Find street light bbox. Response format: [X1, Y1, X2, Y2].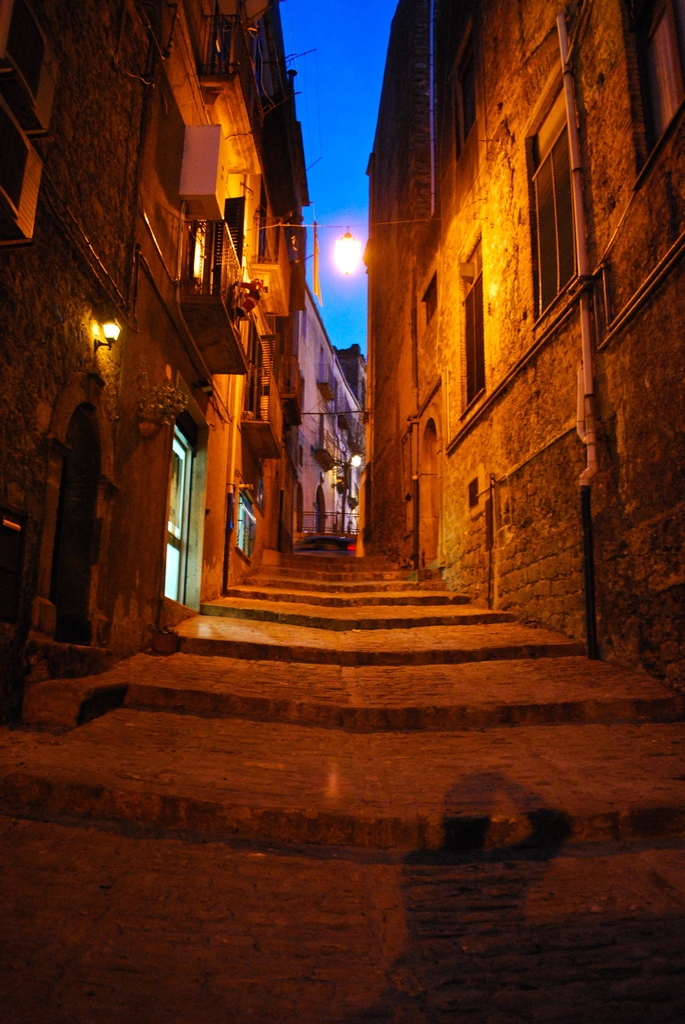
[289, 223, 361, 274].
